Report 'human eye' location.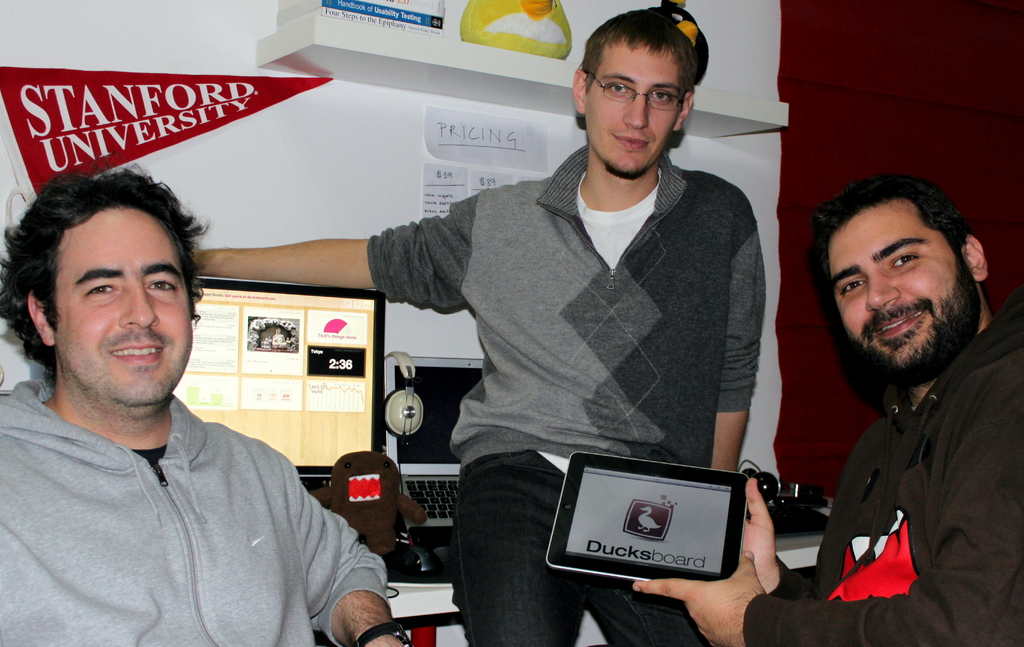
Report: (79,281,122,301).
